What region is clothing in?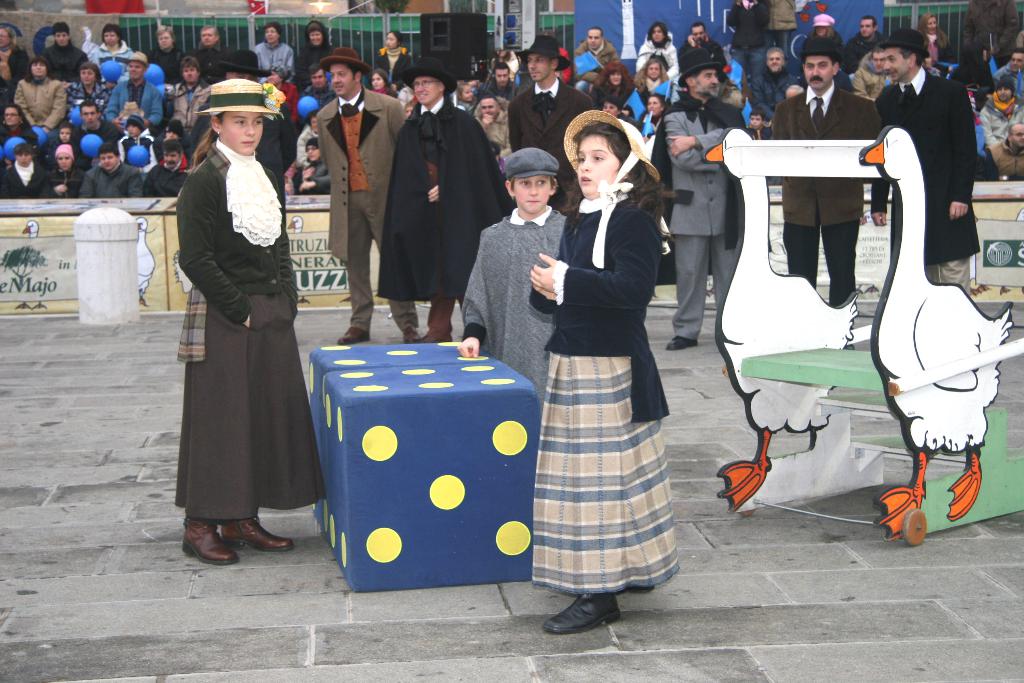
x1=53, y1=166, x2=86, y2=200.
